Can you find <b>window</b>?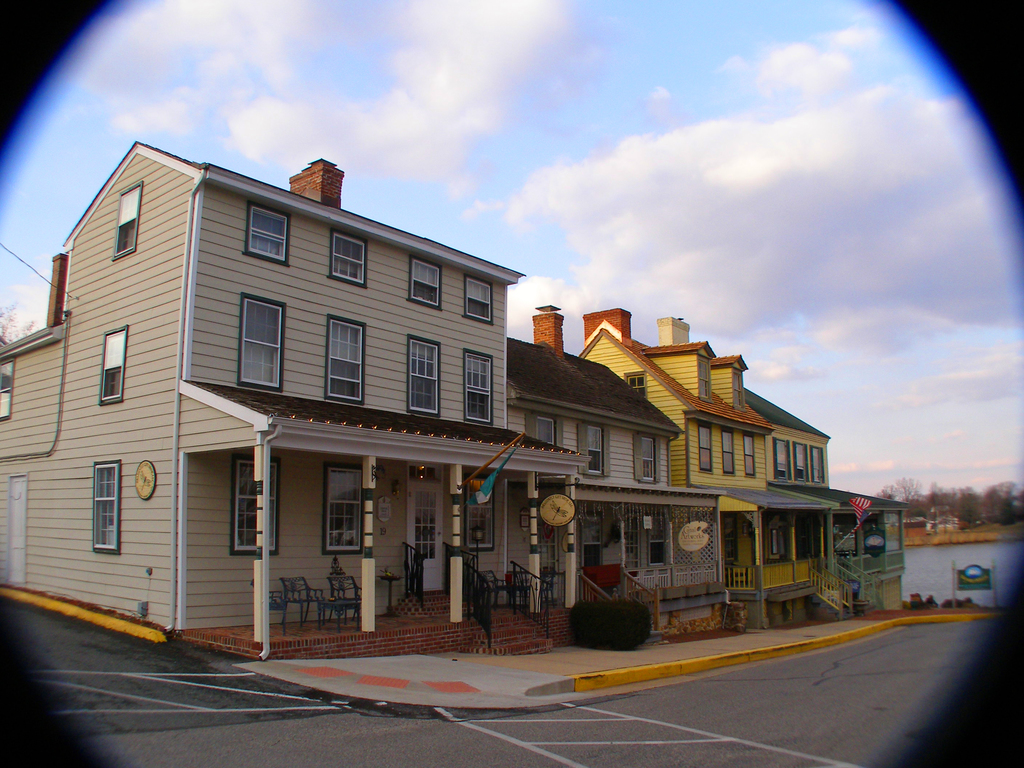
Yes, bounding box: box=[627, 374, 644, 398].
